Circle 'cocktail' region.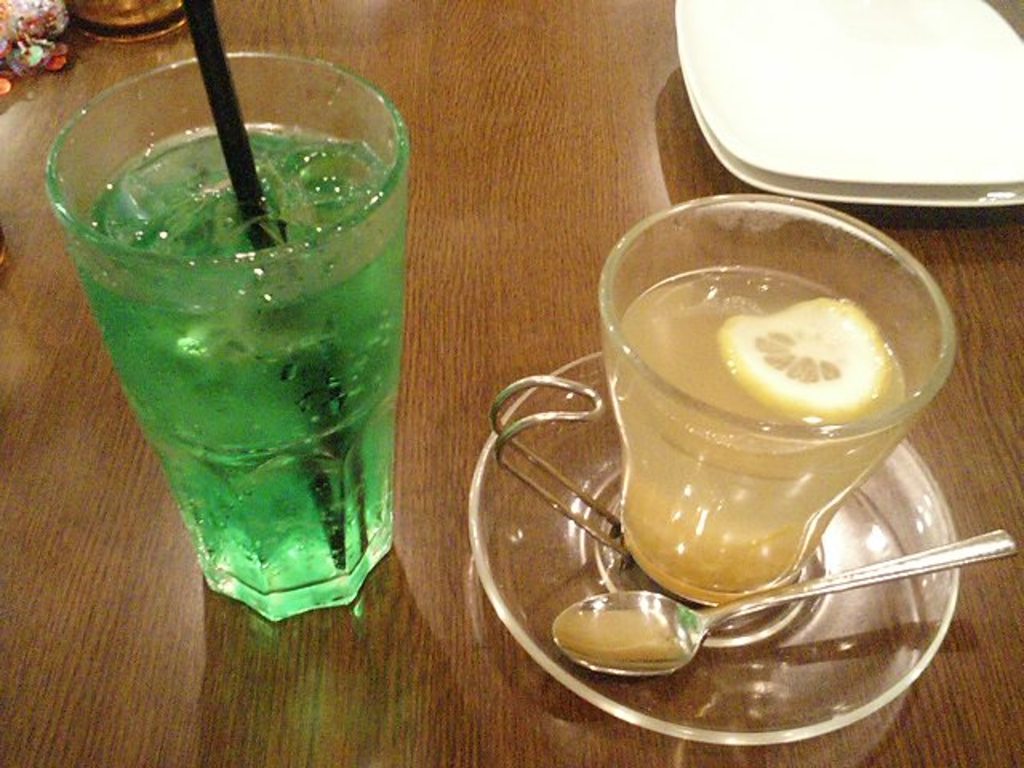
Region: (46, 0, 400, 624).
